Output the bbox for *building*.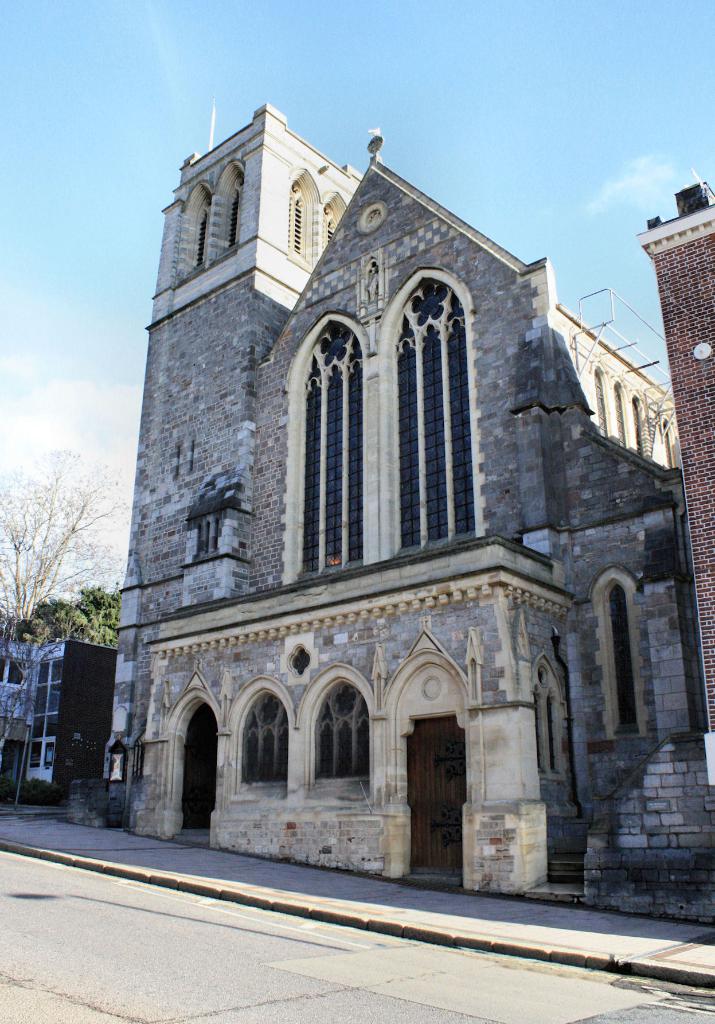
locate(633, 173, 714, 791).
